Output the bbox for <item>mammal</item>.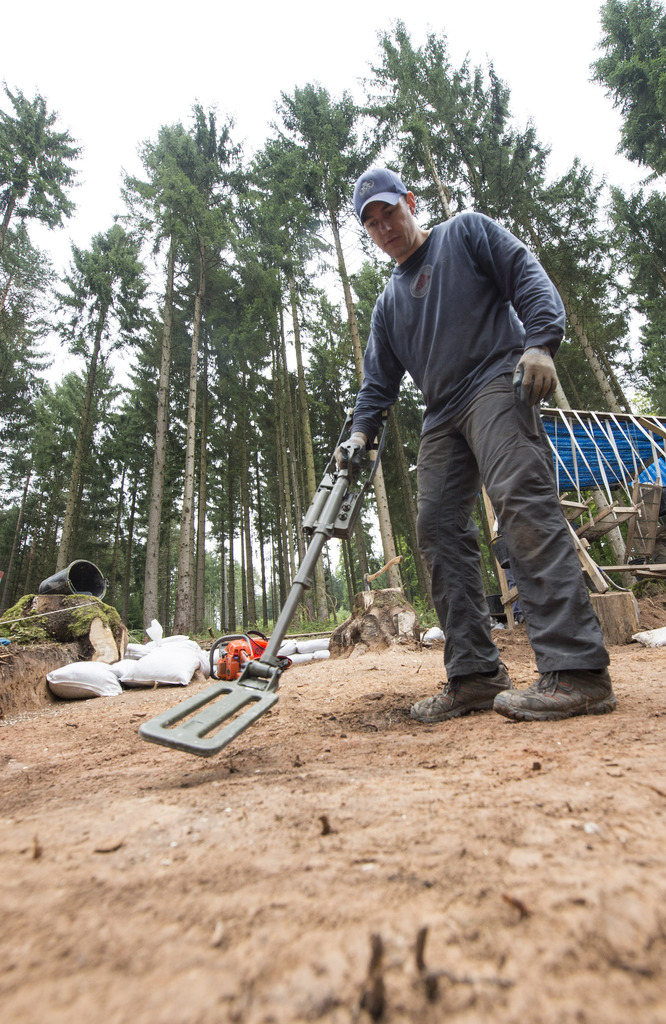
box=[336, 132, 585, 697].
